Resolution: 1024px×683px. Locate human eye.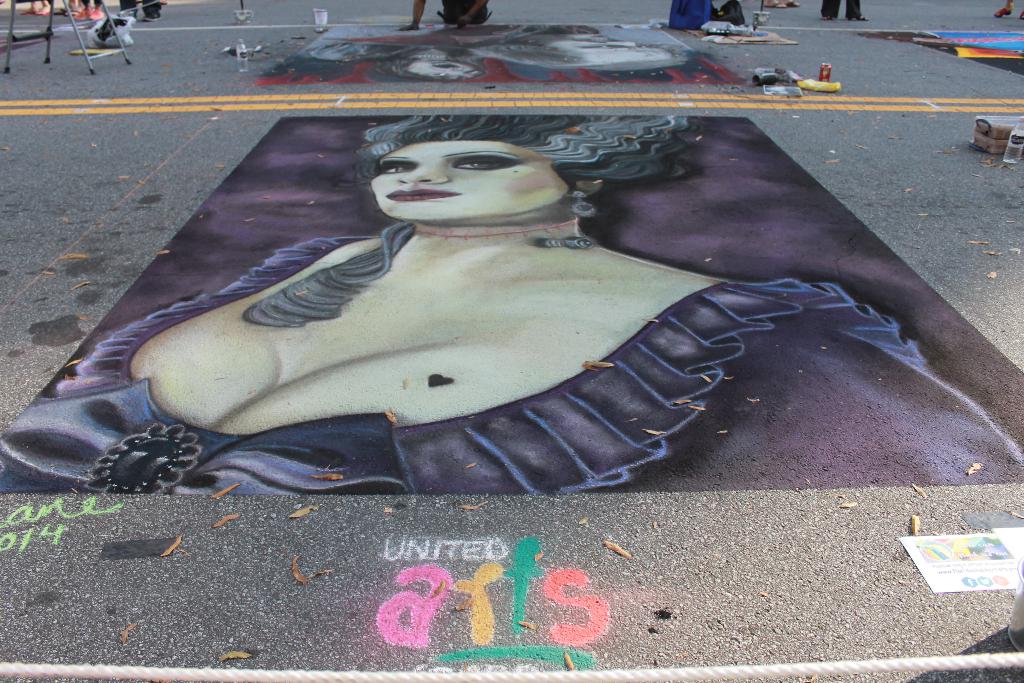
locate(374, 157, 414, 177).
